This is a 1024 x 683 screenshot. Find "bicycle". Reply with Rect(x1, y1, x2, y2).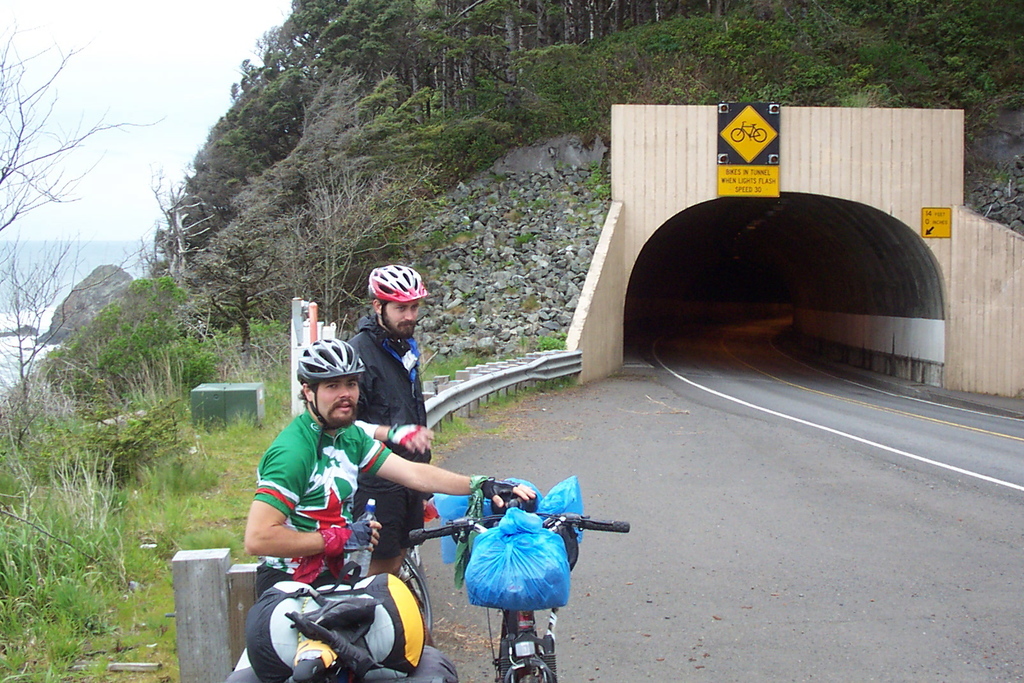
Rect(400, 541, 439, 636).
